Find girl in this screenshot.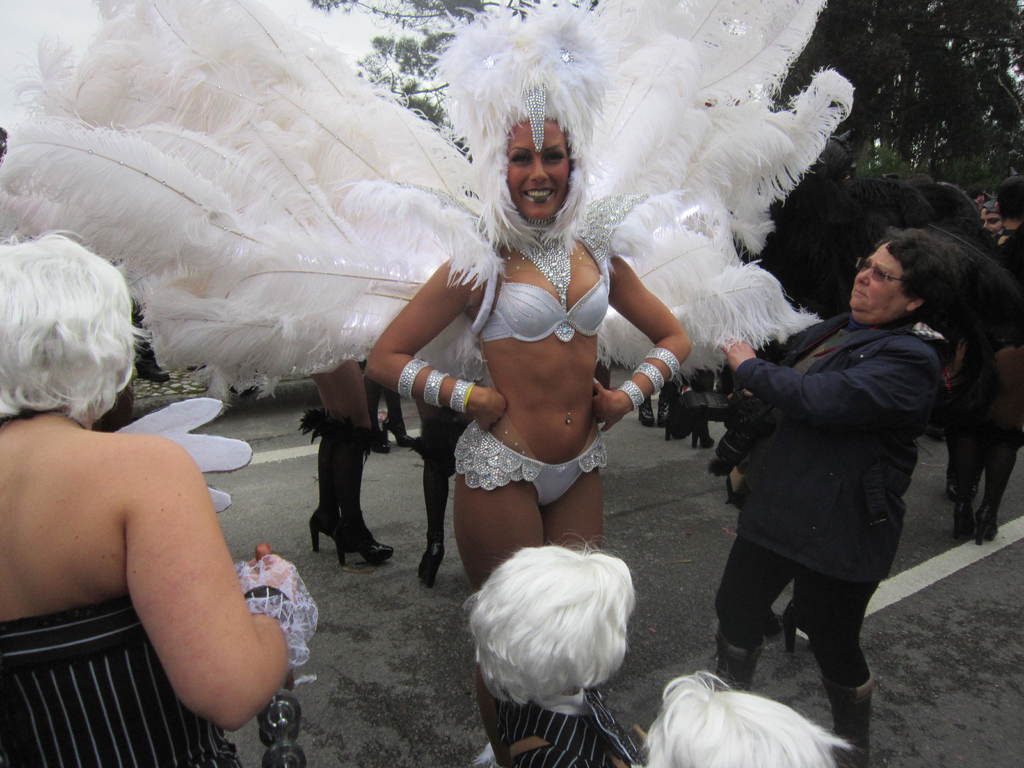
The bounding box for girl is (x1=468, y1=533, x2=637, y2=767).
